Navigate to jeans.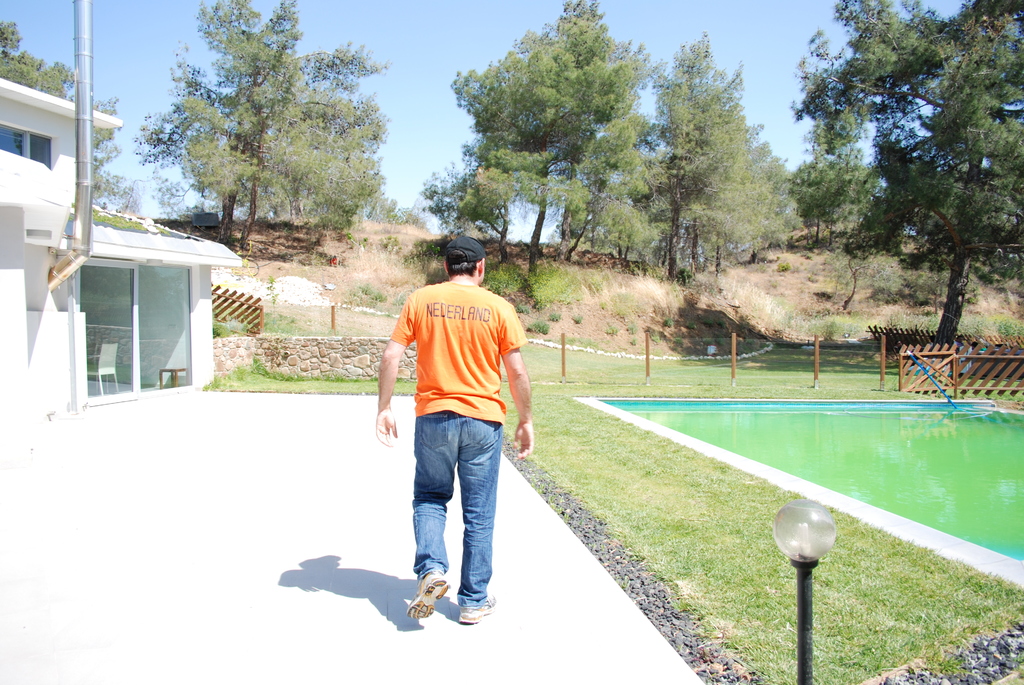
Navigation target: <region>410, 410, 499, 610</region>.
